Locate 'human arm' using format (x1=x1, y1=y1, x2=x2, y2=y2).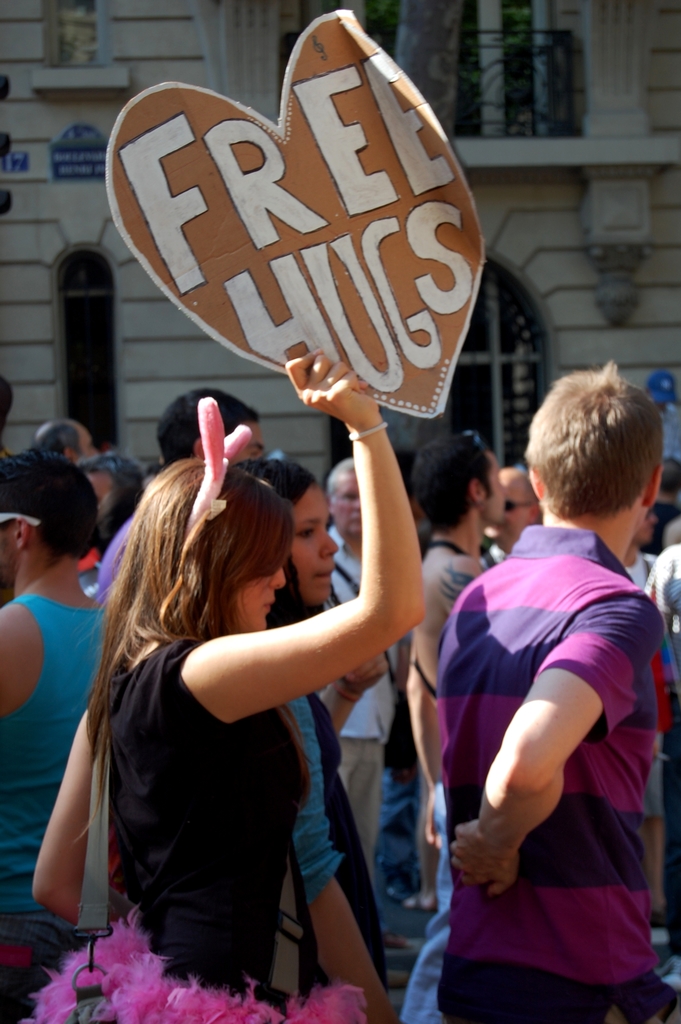
(x1=155, y1=340, x2=439, y2=743).
